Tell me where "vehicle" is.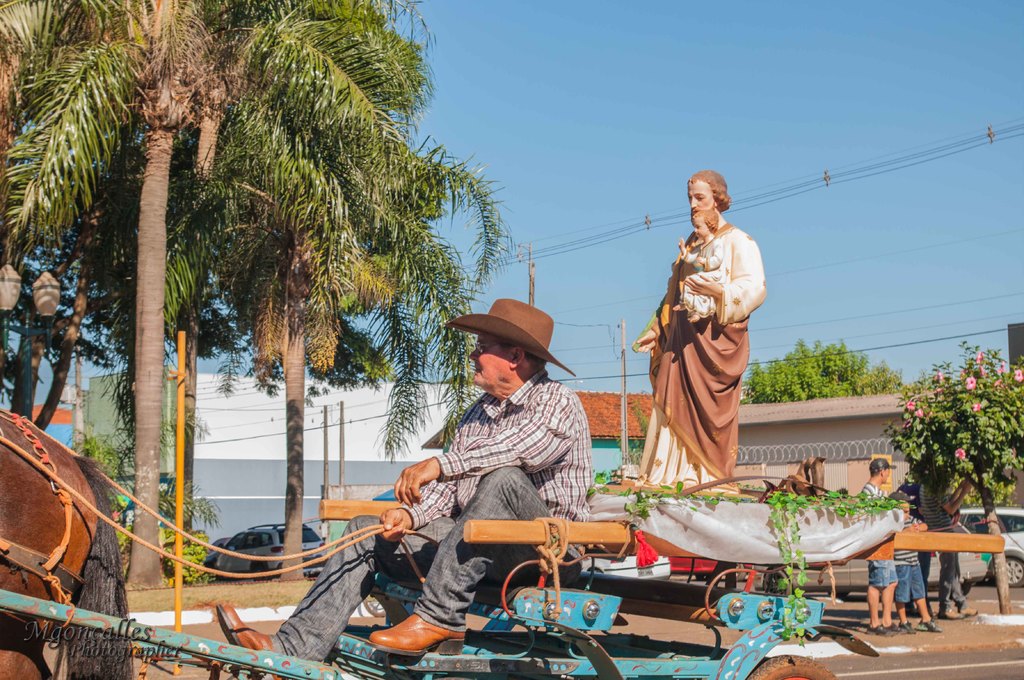
"vehicle" is at [753,511,996,605].
